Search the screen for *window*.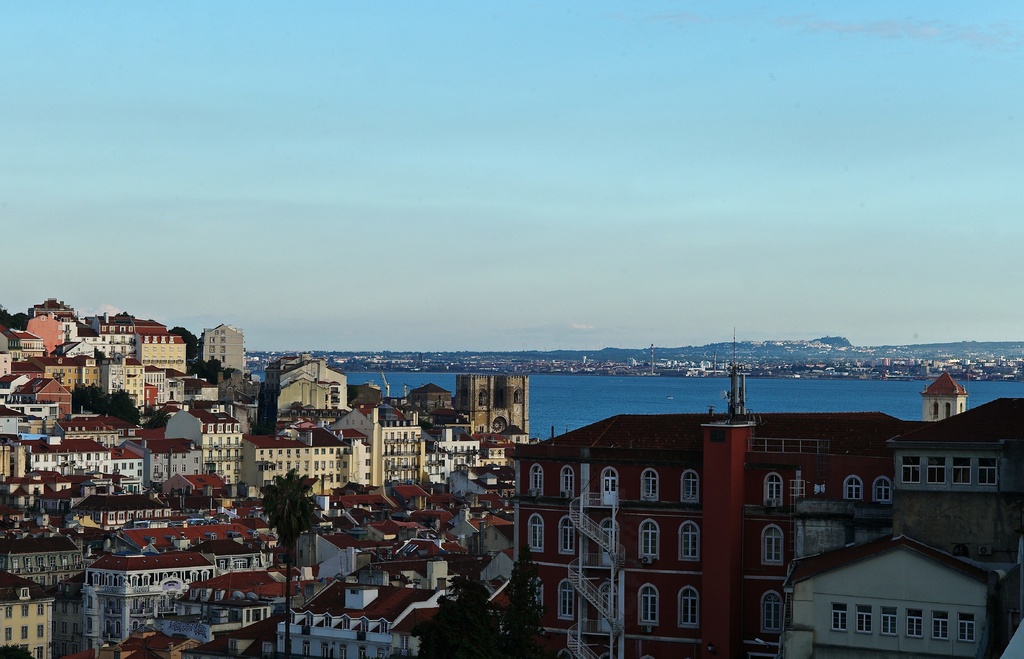
Found at 925/457/945/486.
